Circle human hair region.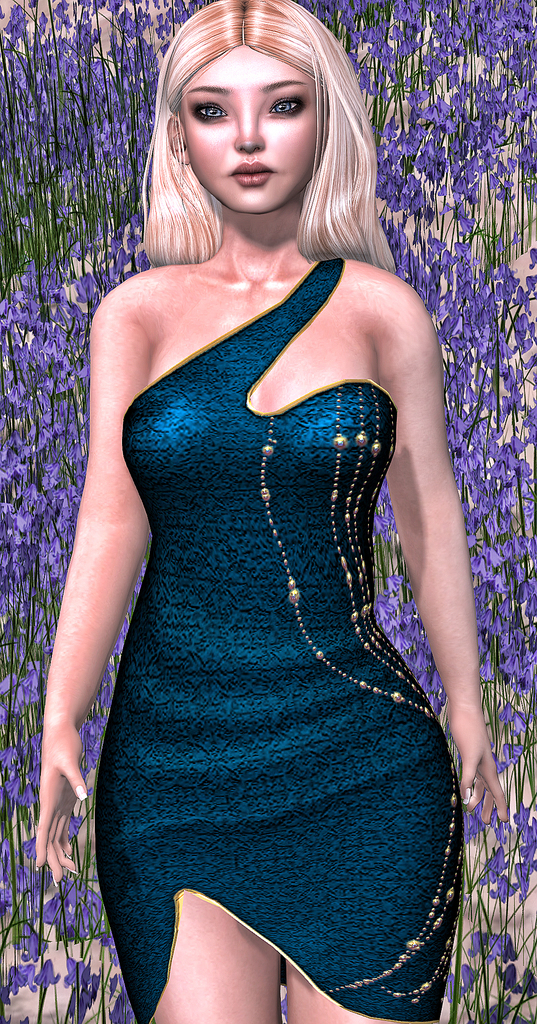
Region: l=150, t=10, r=383, b=245.
